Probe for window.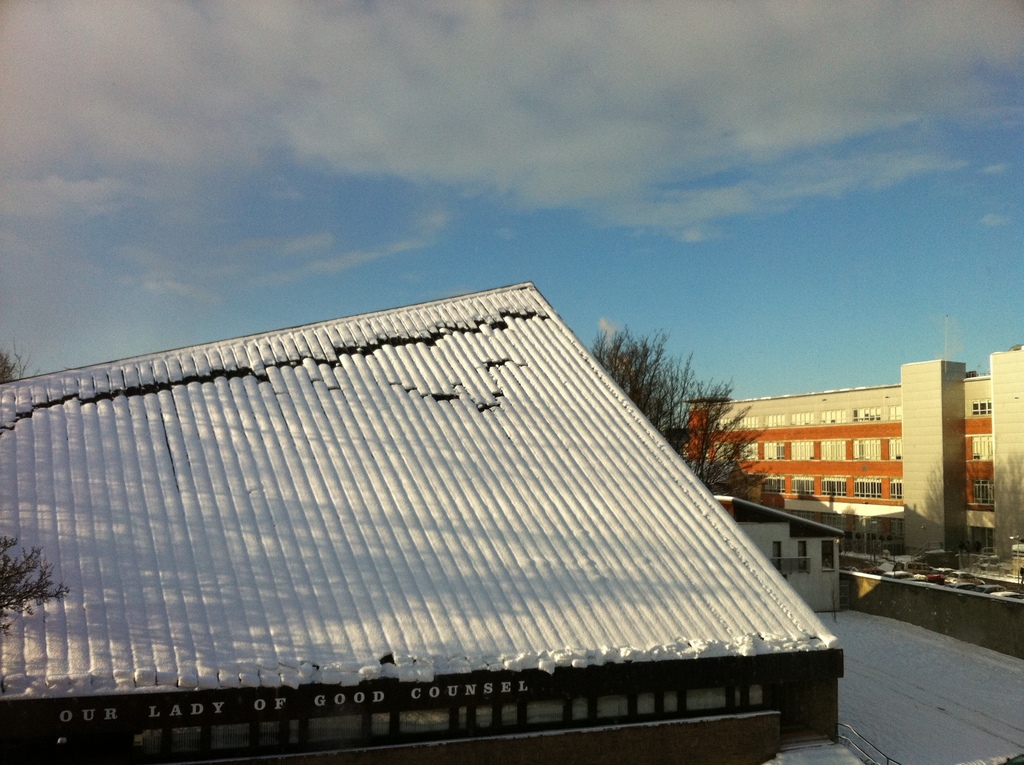
Probe result: x1=796 y1=476 x2=814 y2=494.
